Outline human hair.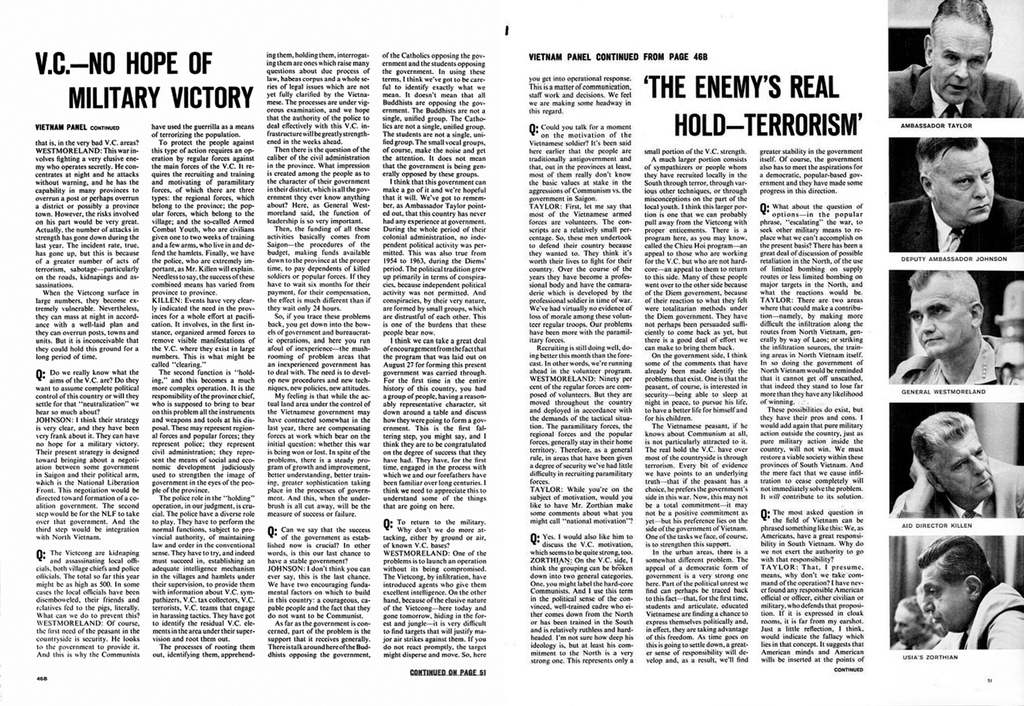
Outline: [909,408,978,461].
